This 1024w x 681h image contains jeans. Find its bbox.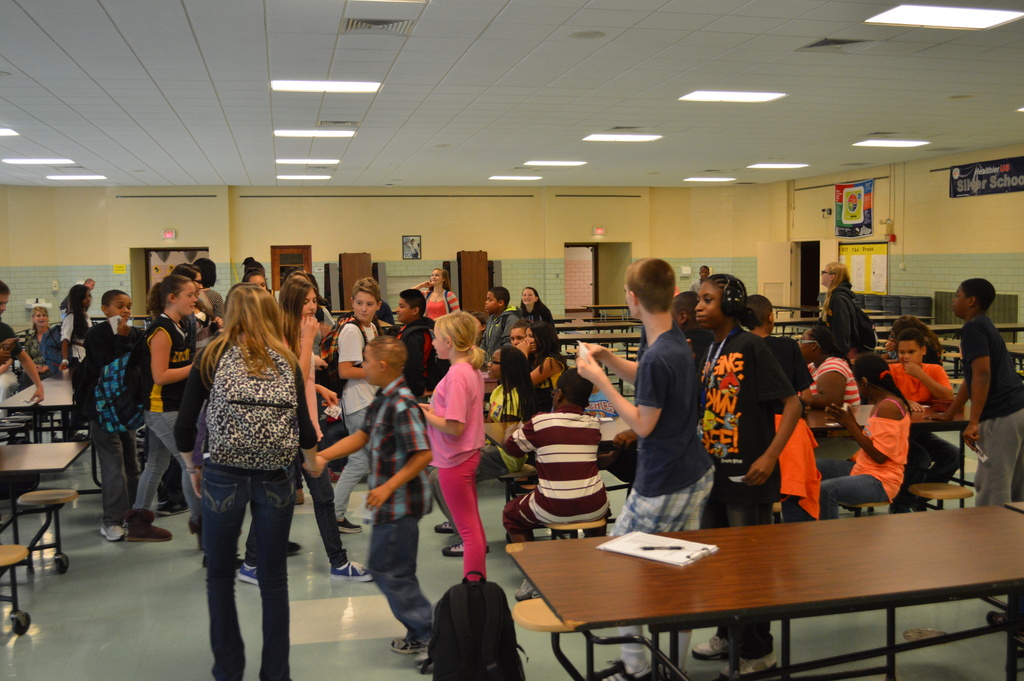
x1=703, y1=477, x2=778, y2=527.
